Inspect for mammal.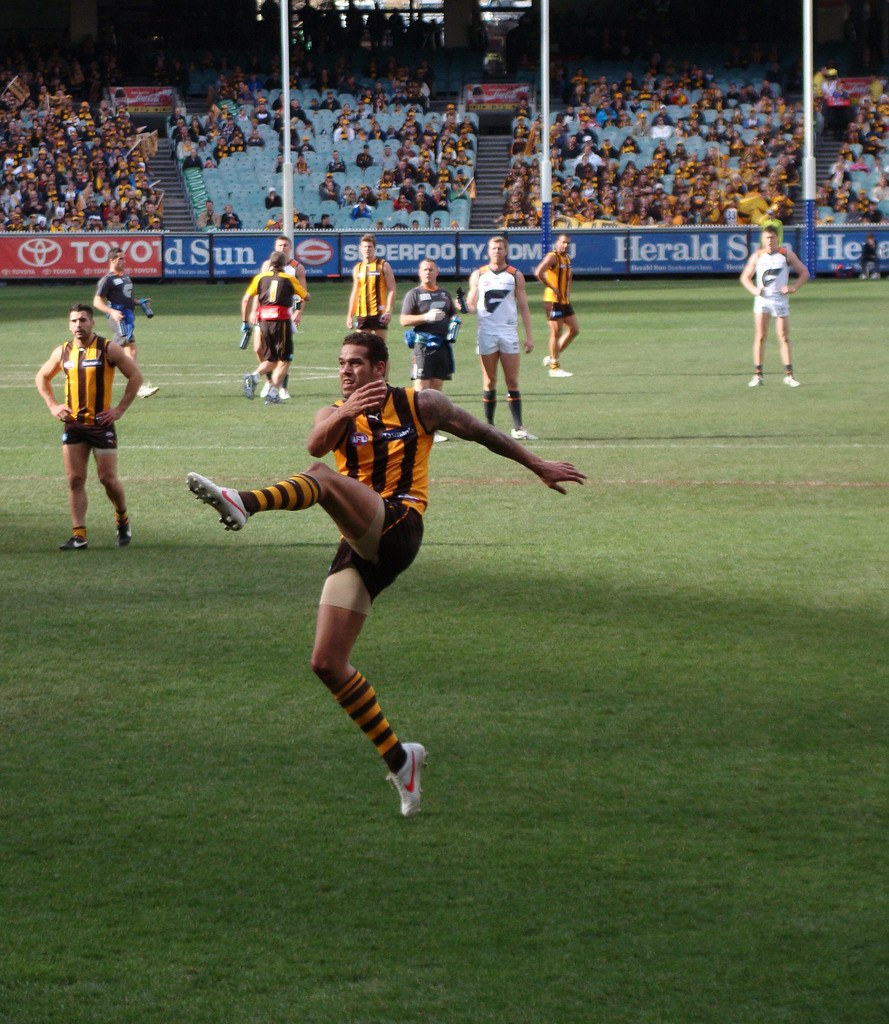
Inspection: [315,214,335,230].
